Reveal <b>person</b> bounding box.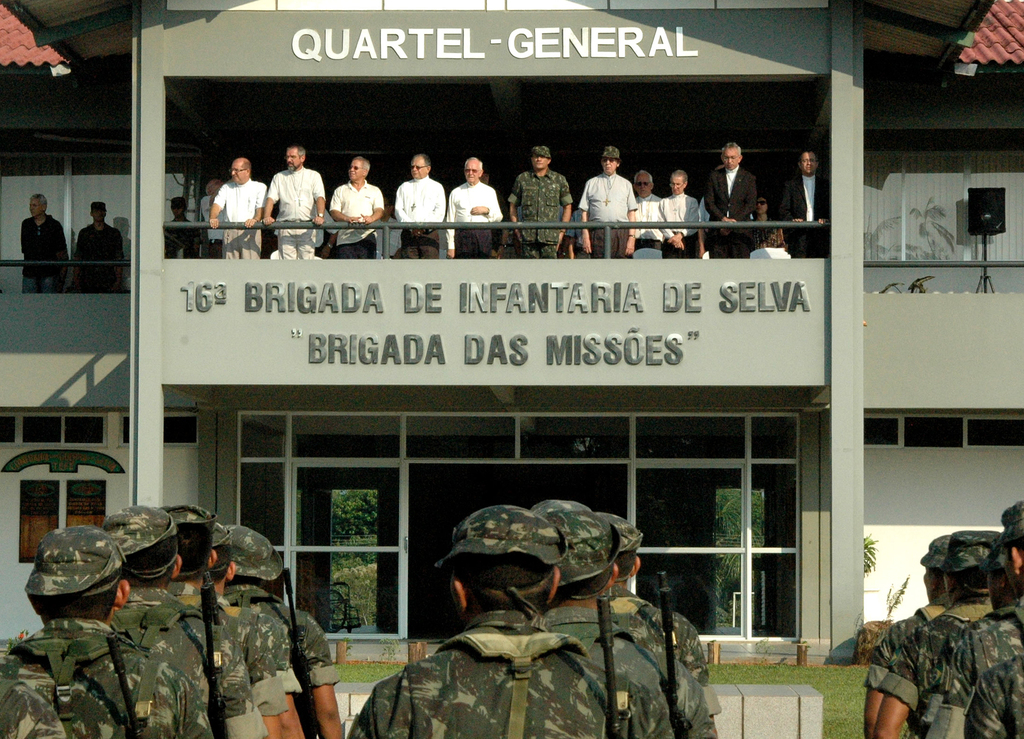
Revealed: 324,143,378,256.
